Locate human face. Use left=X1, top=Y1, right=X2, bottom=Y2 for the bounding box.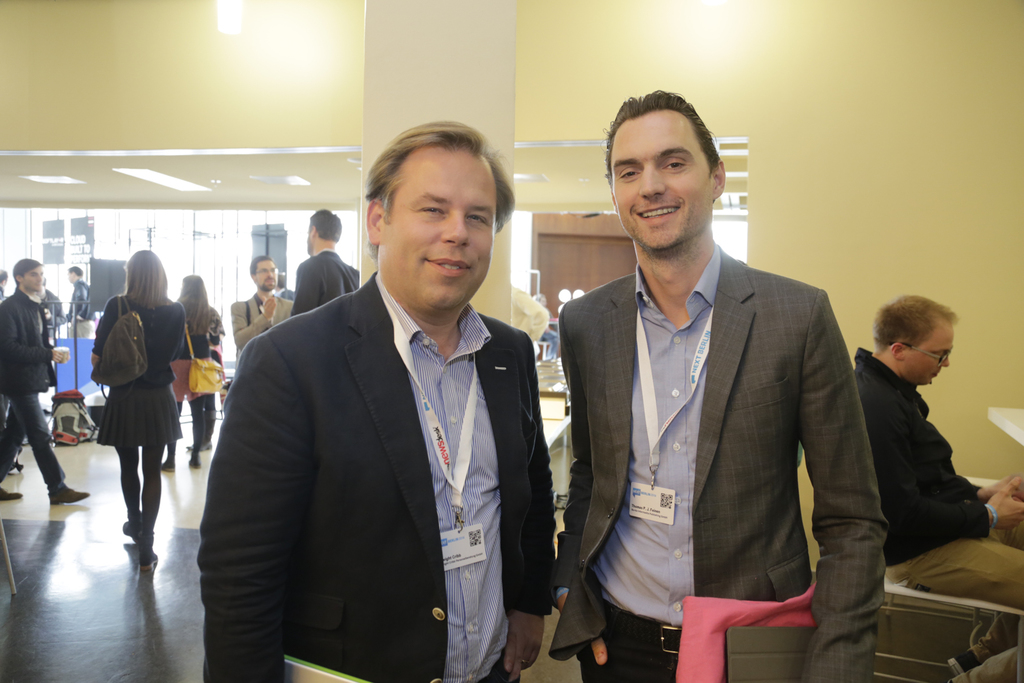
left=611, top=110, right=711, bottom=252.
